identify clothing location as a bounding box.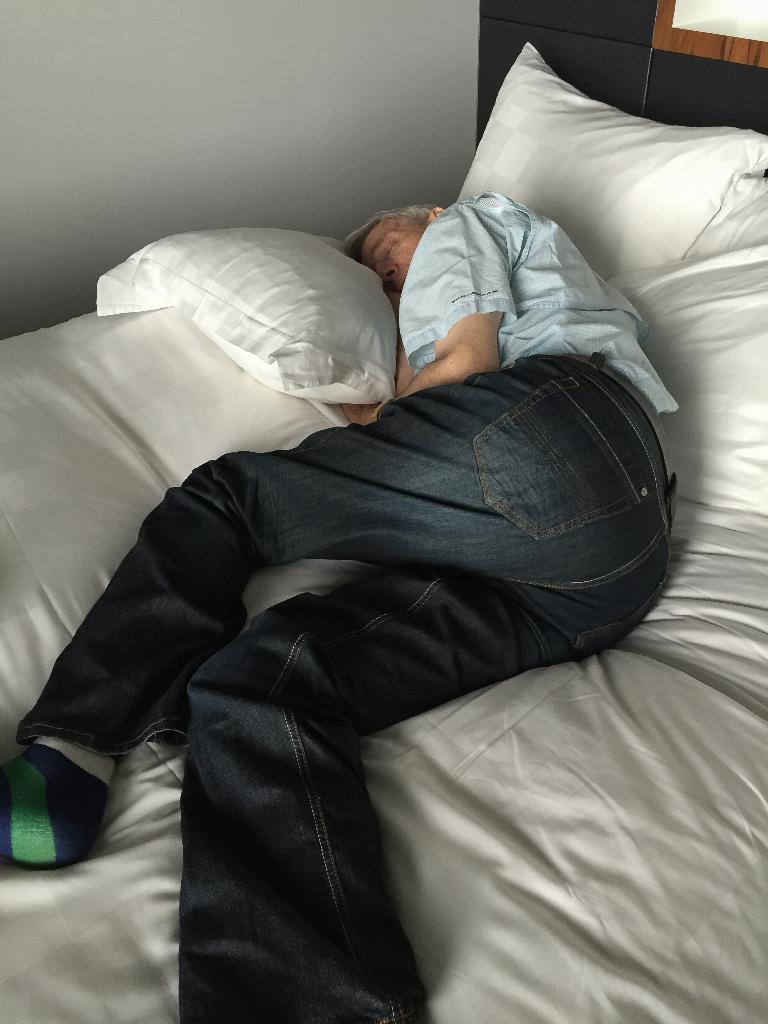
rect(40, 83, 708, 983).
